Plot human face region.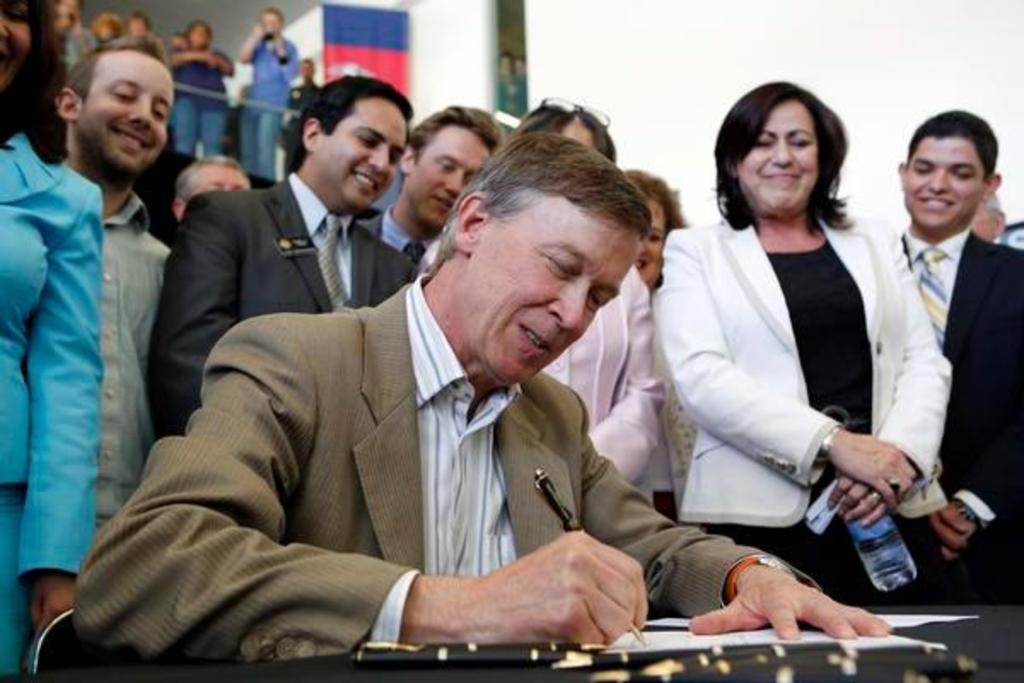
Plotted at crop(736, 97, 821, 212).
